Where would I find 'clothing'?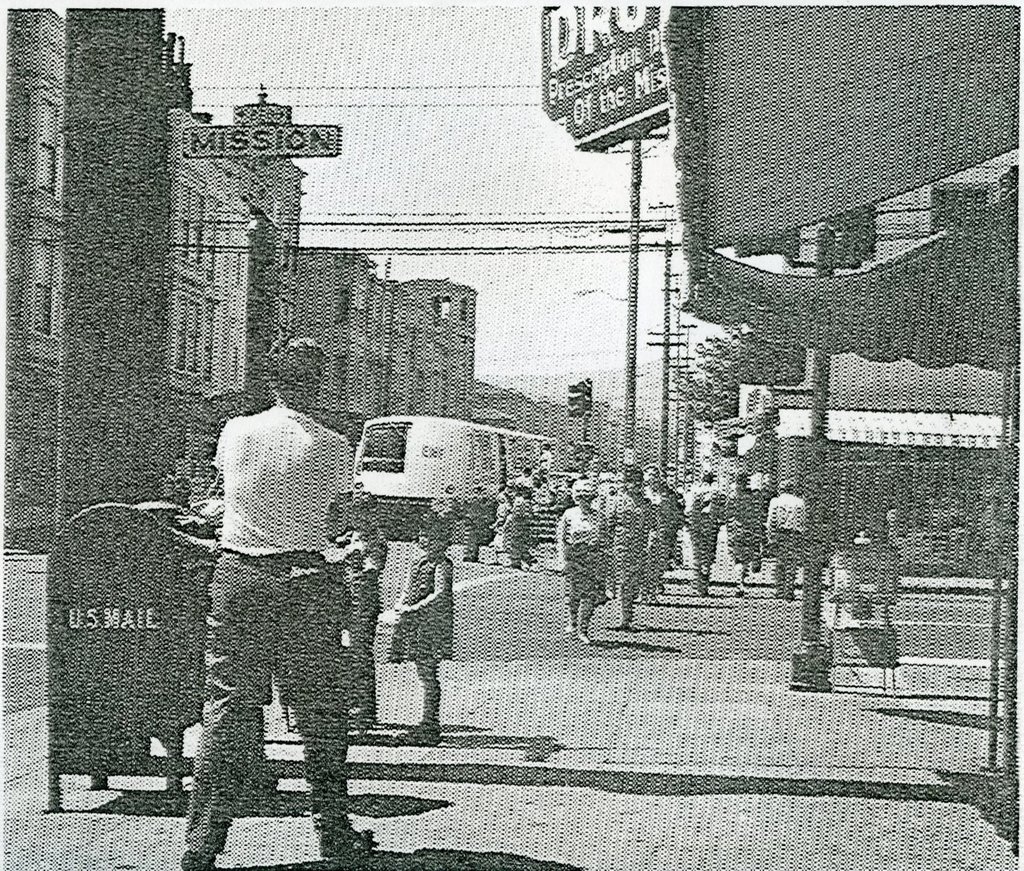
At <region>565, 540, 610, 600</region>.
